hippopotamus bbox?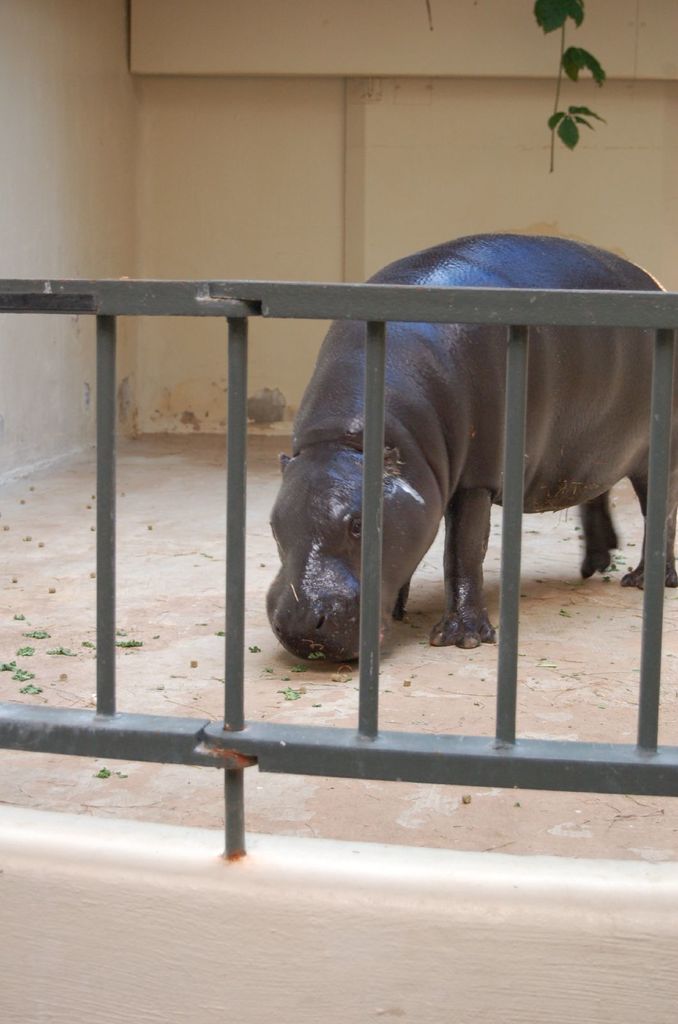
bbox(266, 231, 677, 664)
